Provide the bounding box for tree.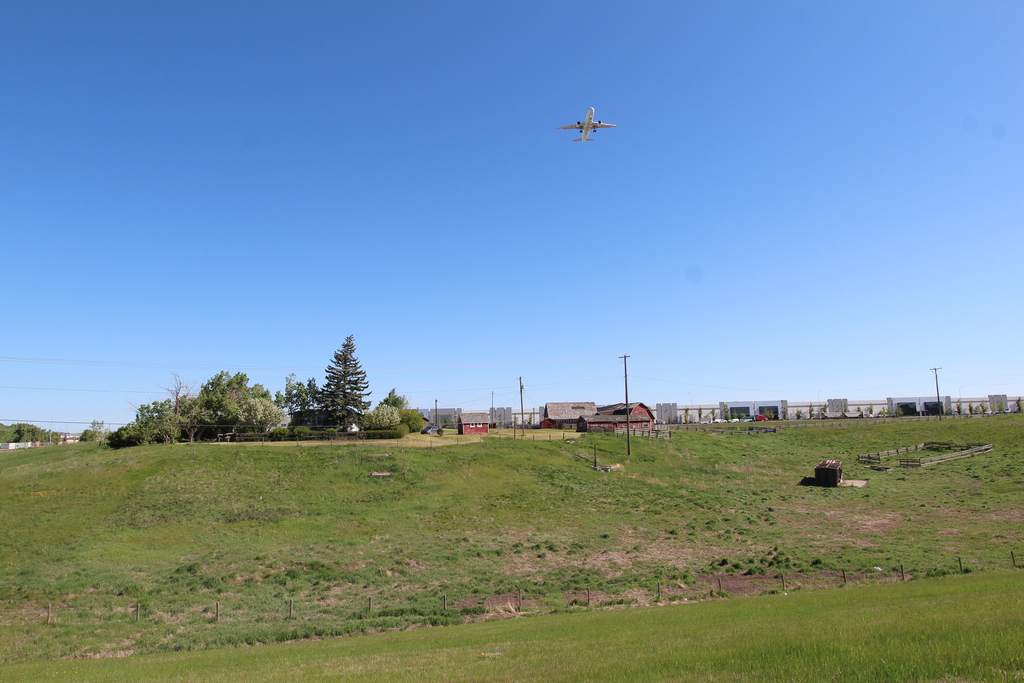
[997,402,1006,412].
